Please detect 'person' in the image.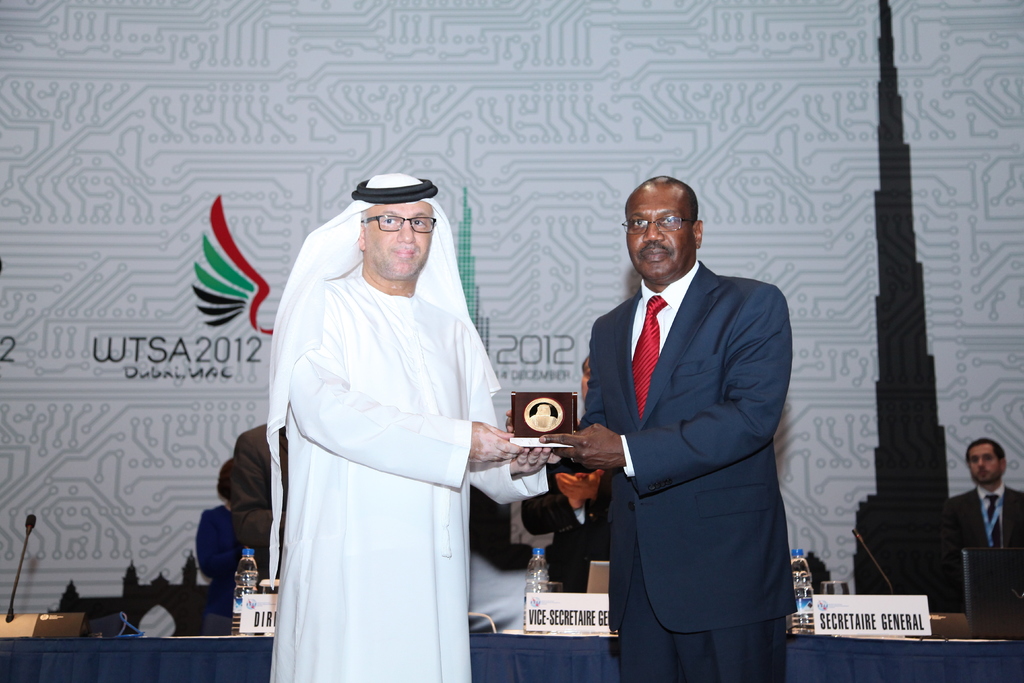
select_region(268, 171, 560, 682).
